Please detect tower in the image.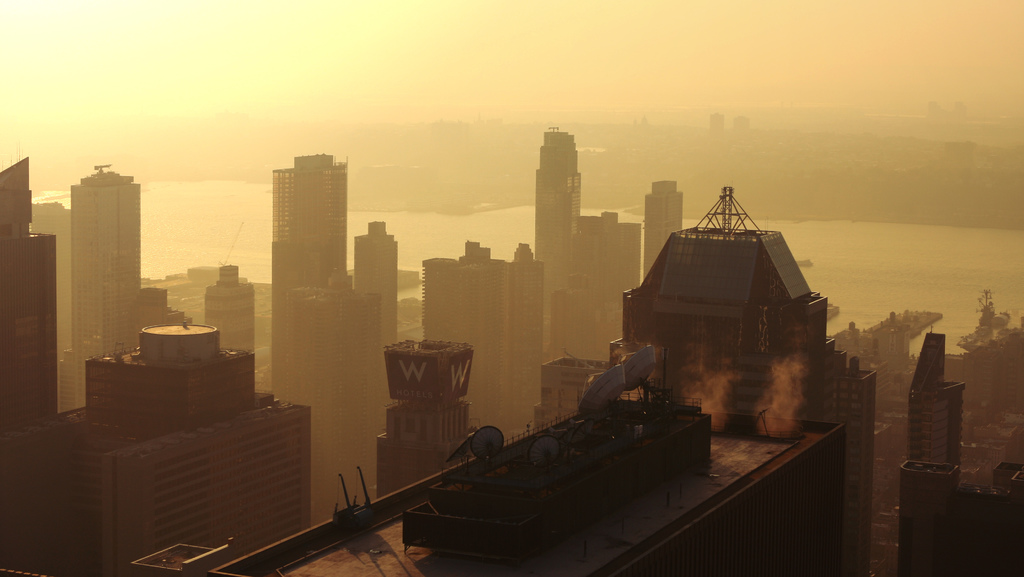
{"left": 70, "top": 340, "right": 307, "bottom": 576}.
